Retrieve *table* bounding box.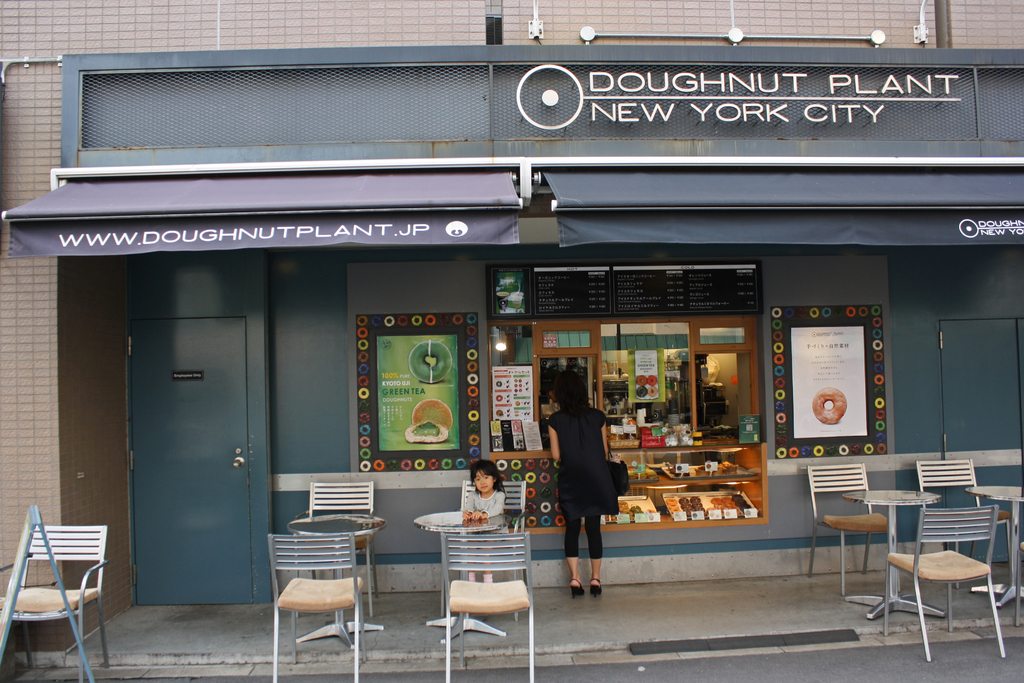
Bounding box: BBox(412, 519, 550, 645).
